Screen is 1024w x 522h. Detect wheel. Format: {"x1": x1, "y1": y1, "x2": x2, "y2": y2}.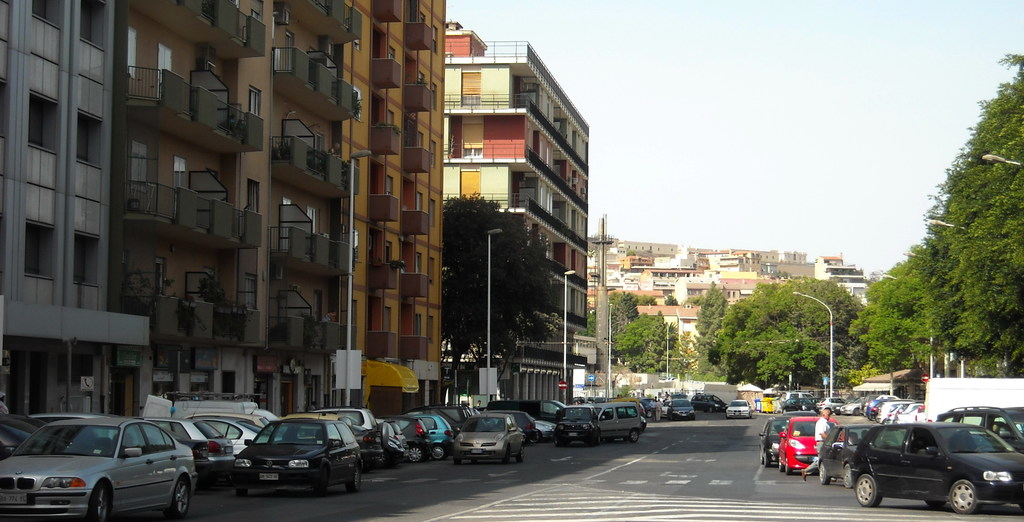
{"x1": 502, "y1": 446, "x2": 511, "y2": 465}.
